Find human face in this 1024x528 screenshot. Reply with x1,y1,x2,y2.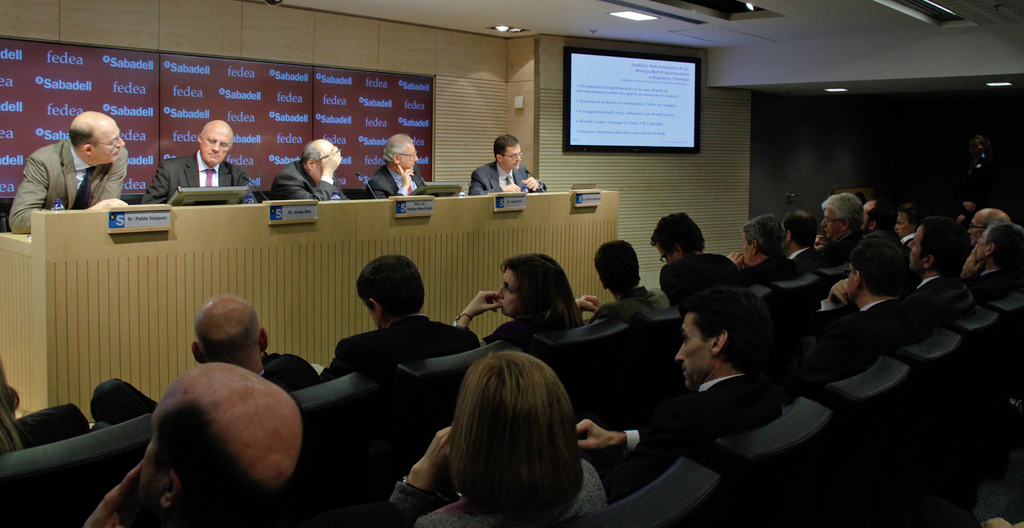
742,232,749,266.
